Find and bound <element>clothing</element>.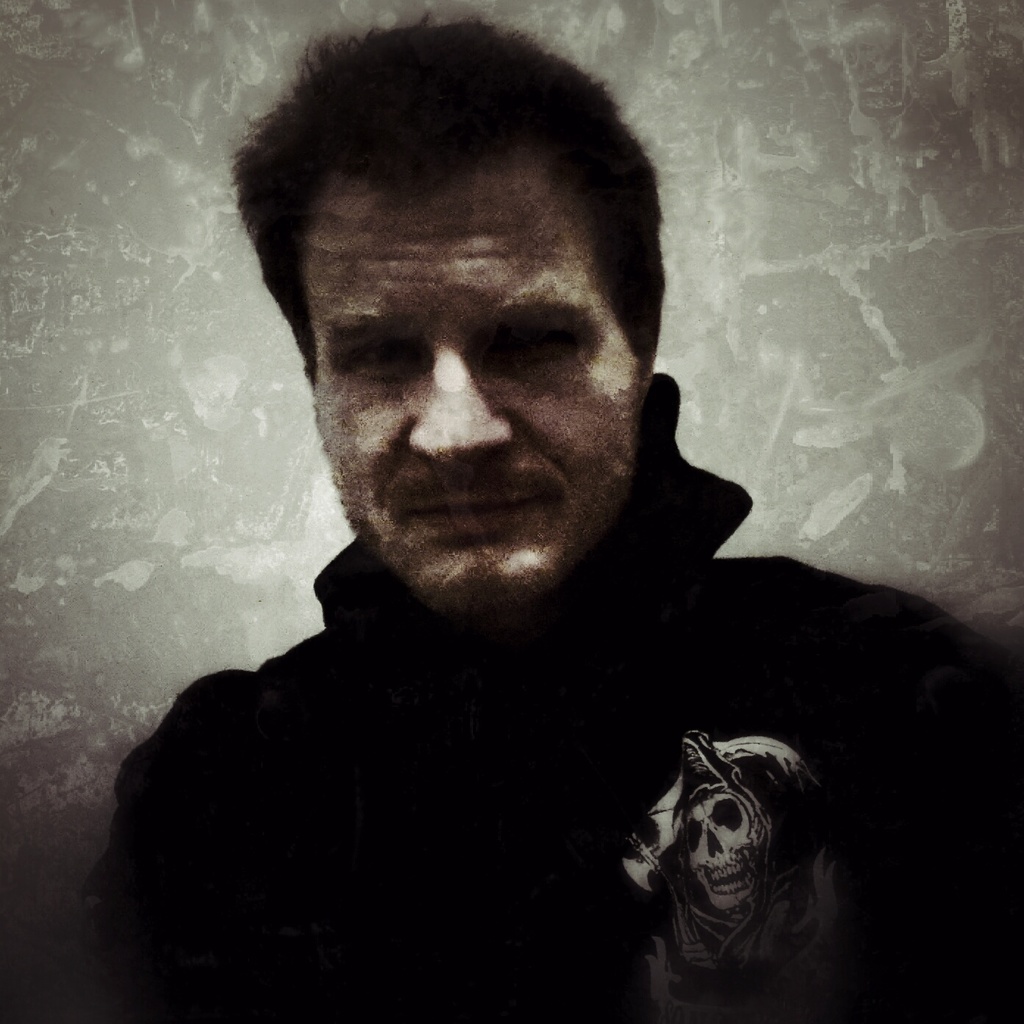
Bound: (77, 443, 872, 1023).
